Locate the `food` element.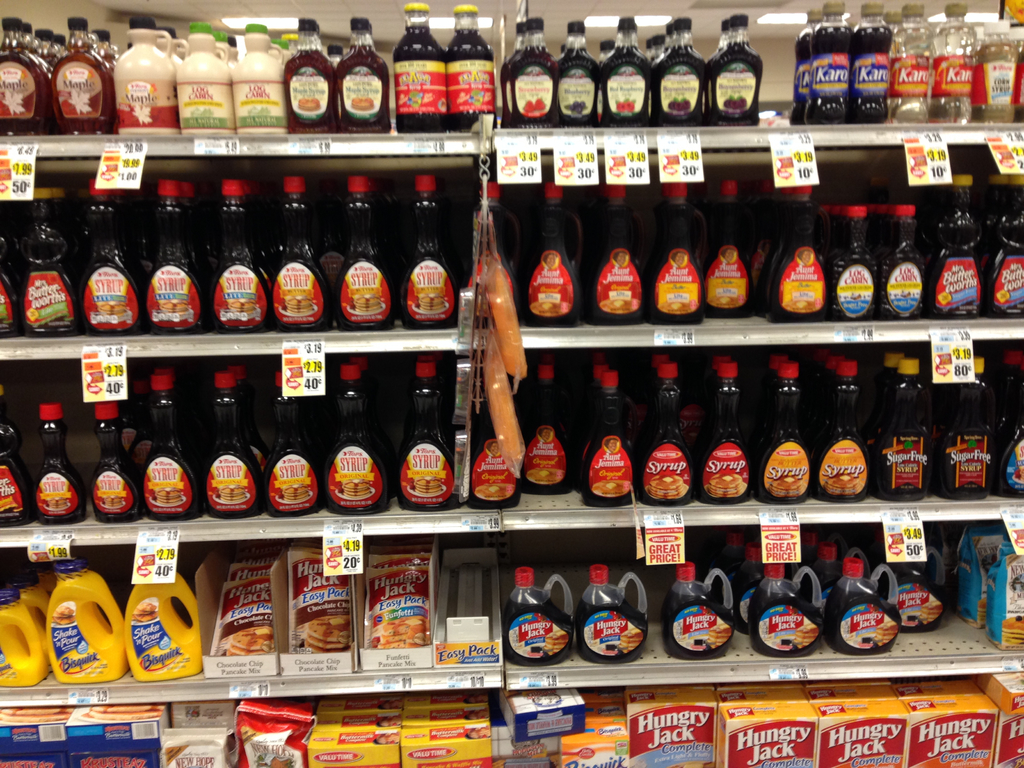
Element bbox: <box>223,621,271,654</box>.
